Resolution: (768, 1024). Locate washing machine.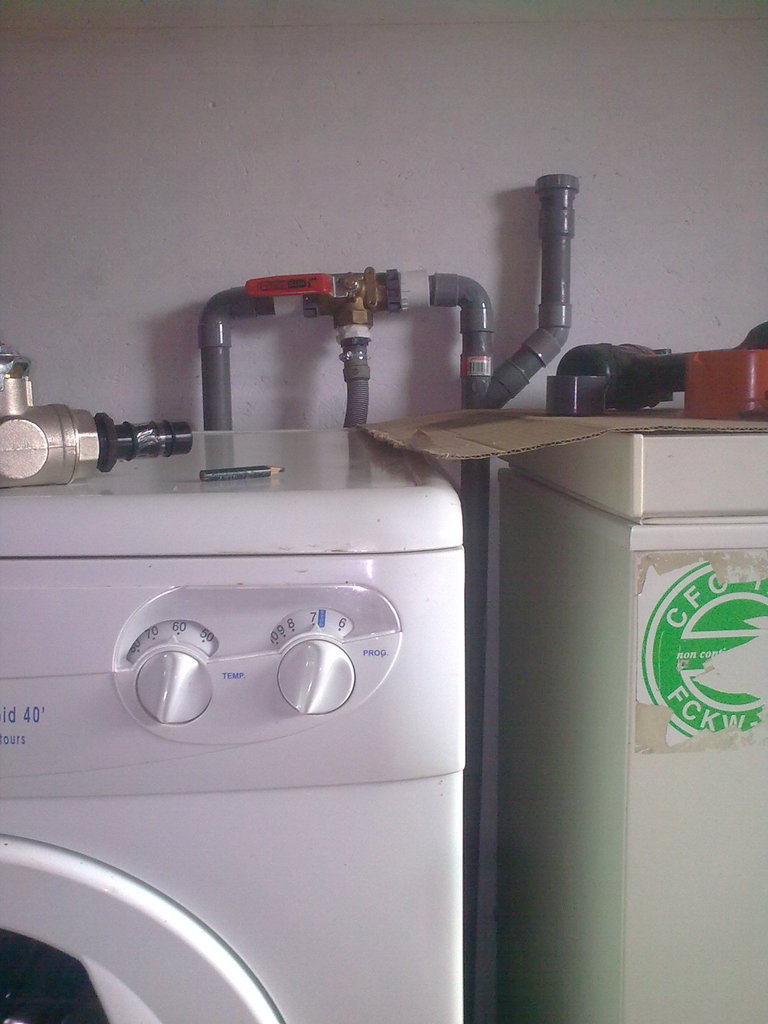
(left=0, top=420, right=468, bottom=1023).
